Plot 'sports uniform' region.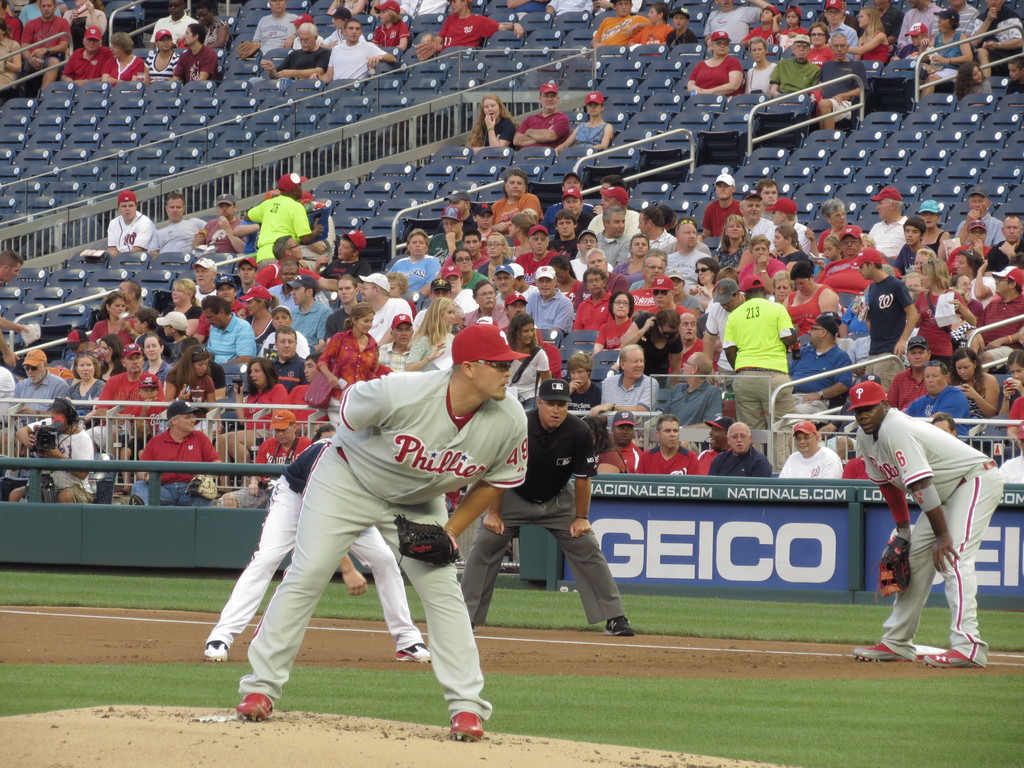
Plotted at x1=239 y1=322 x2=529 y2=720.
